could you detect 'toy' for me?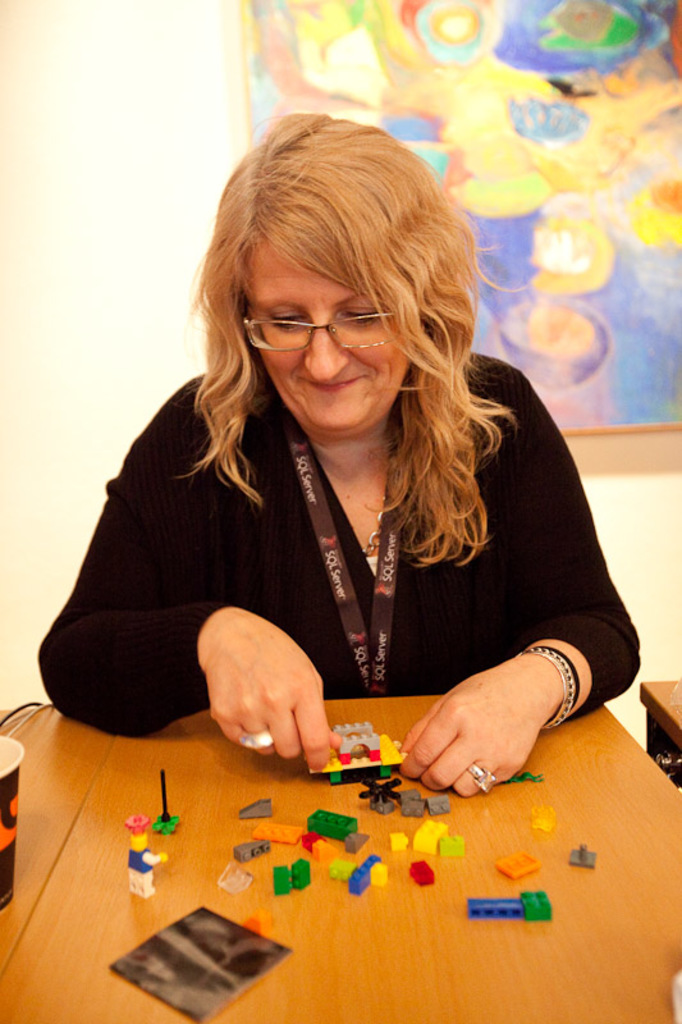
Detection result: 467, 900, 514, 918.
